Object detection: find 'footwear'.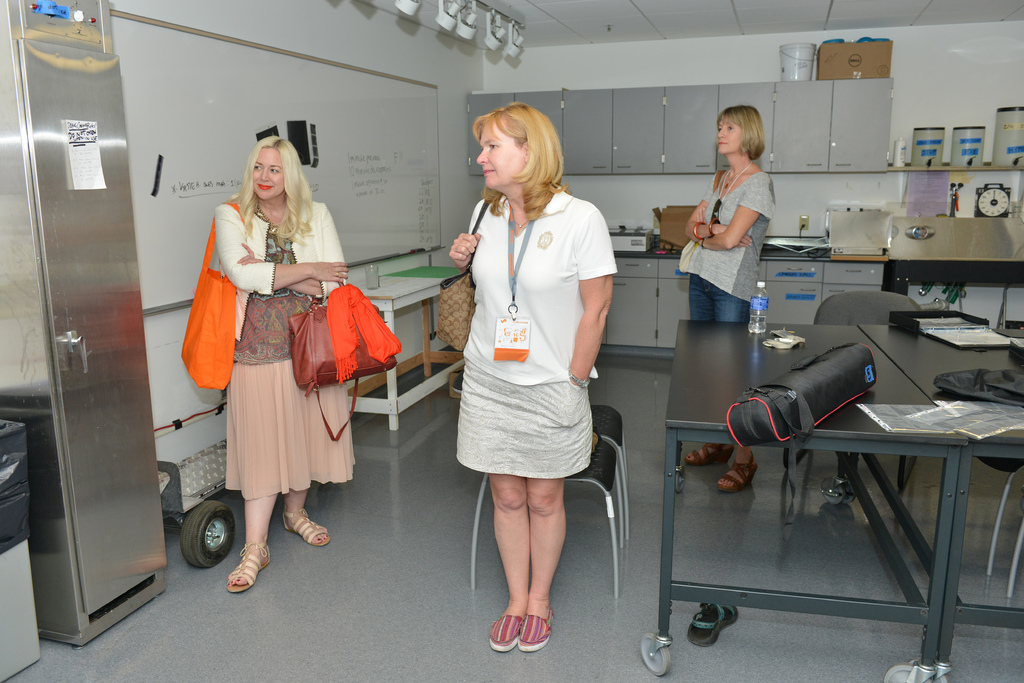
<bbox>282, 508, 332, 546</bbox>.
